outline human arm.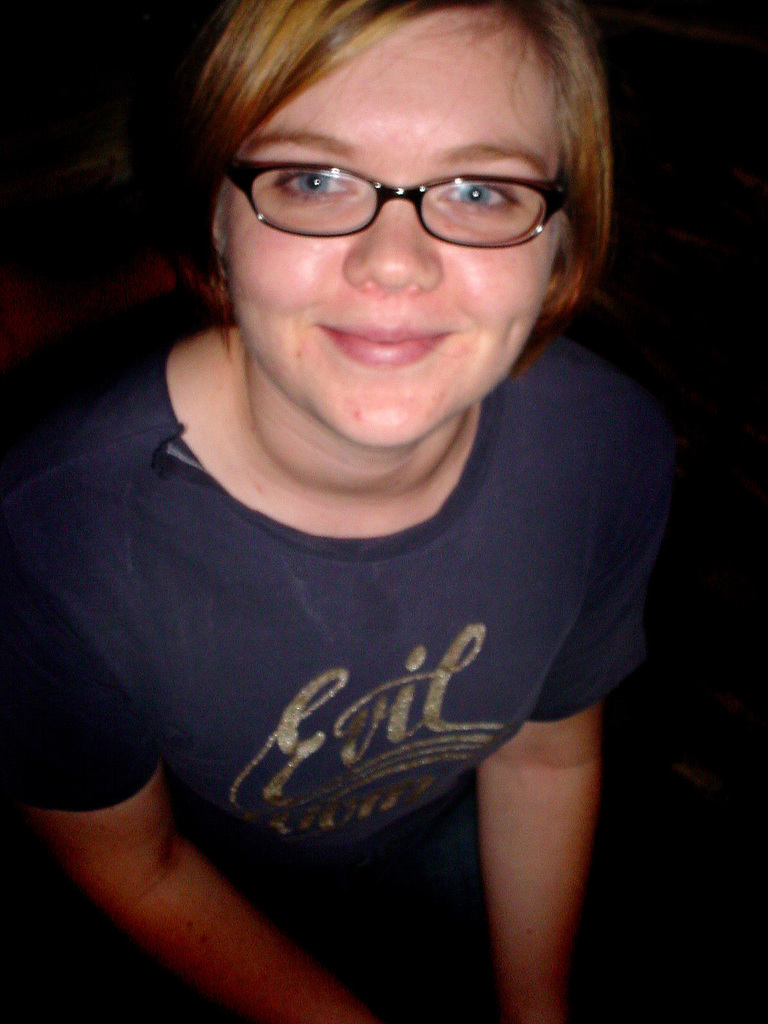
Outline: rect(467, 406, 667, 1023).
